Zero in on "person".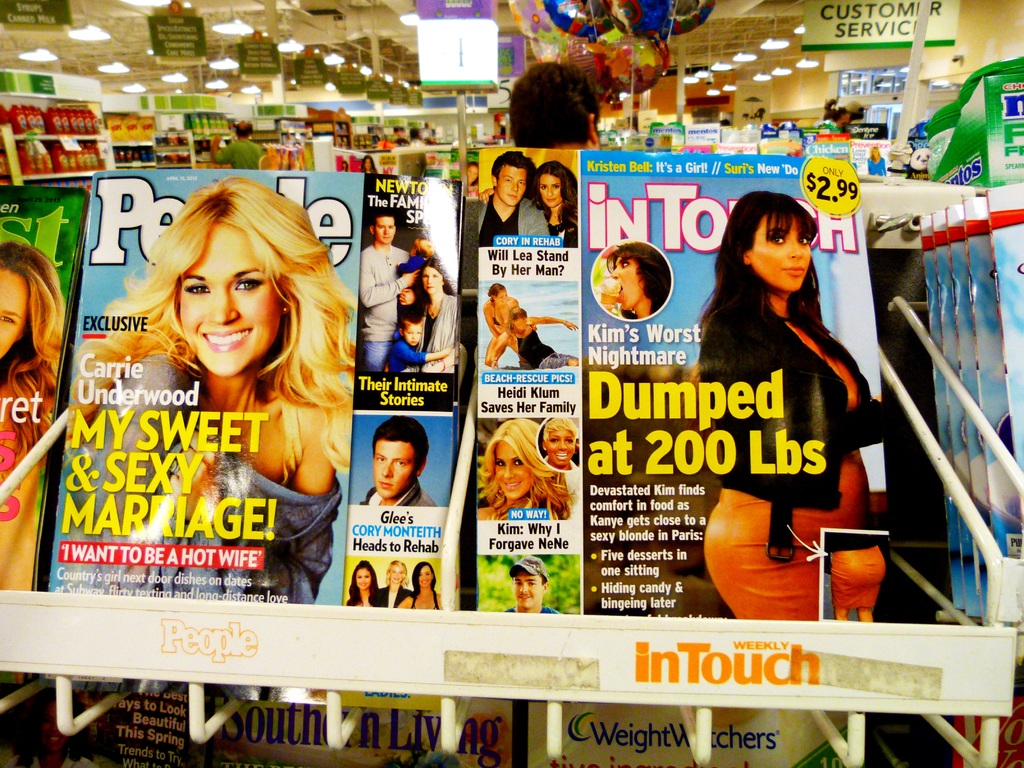
Zeroed in: BBox(504, 60, 604, 145).
